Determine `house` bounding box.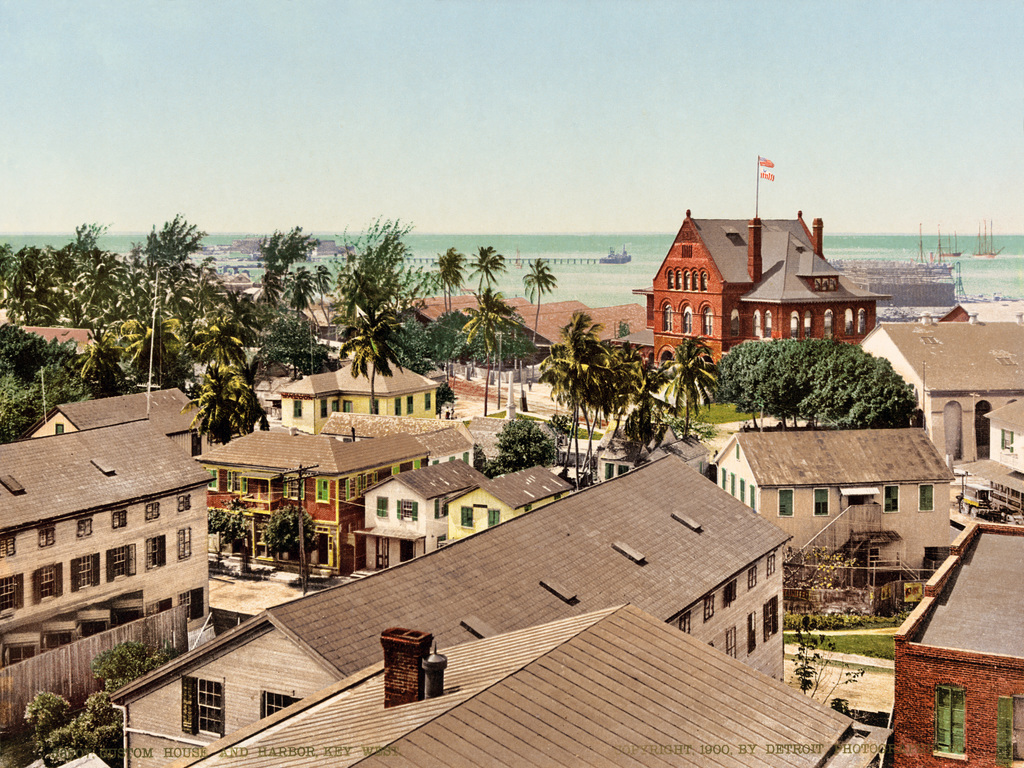
Determined: 261,462,571,560.
